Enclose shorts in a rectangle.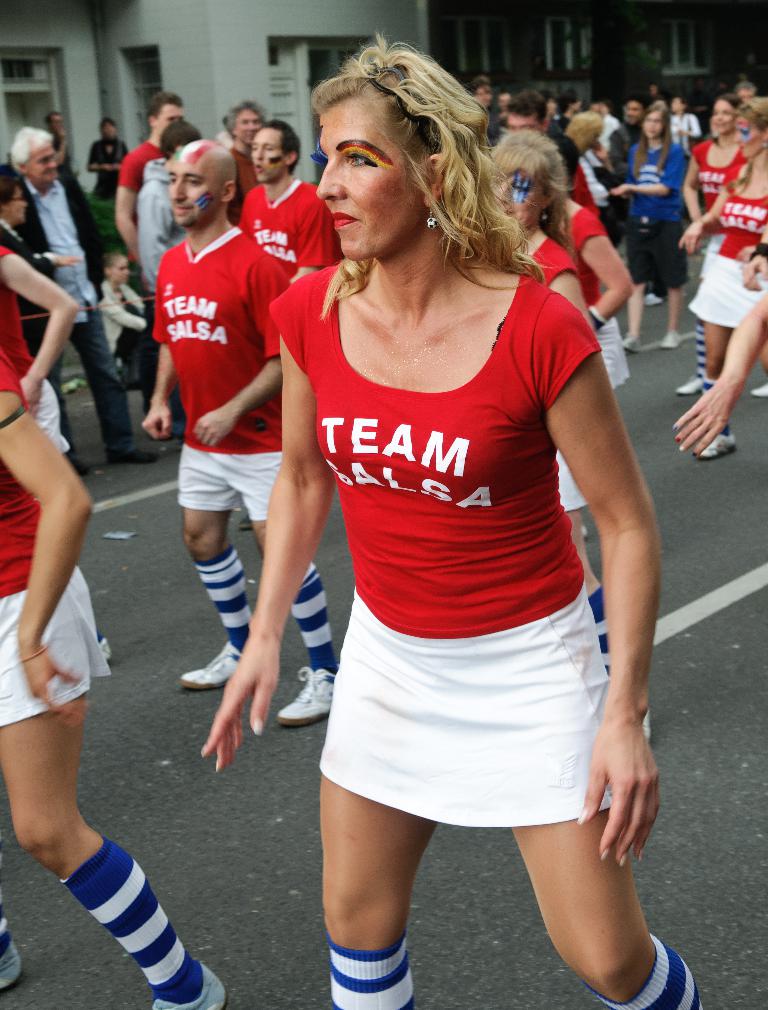
crop(320, 592, 611, 829).
